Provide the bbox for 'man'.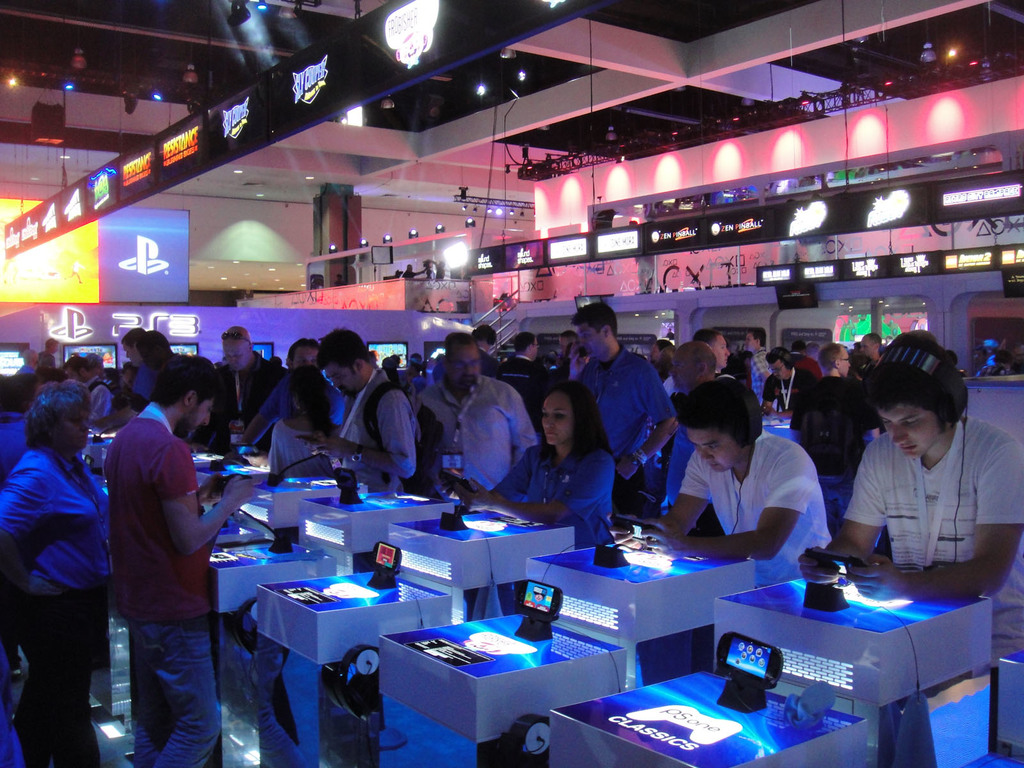
bbox(608, 373, 830, 570).
